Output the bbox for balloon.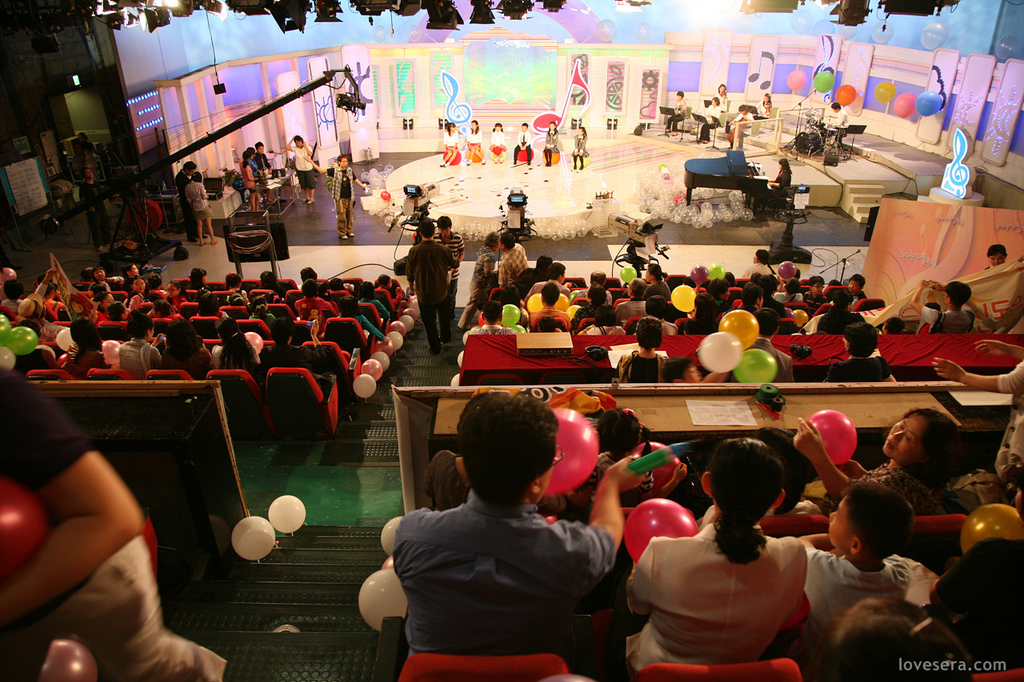
874, 81, 898, 104.
